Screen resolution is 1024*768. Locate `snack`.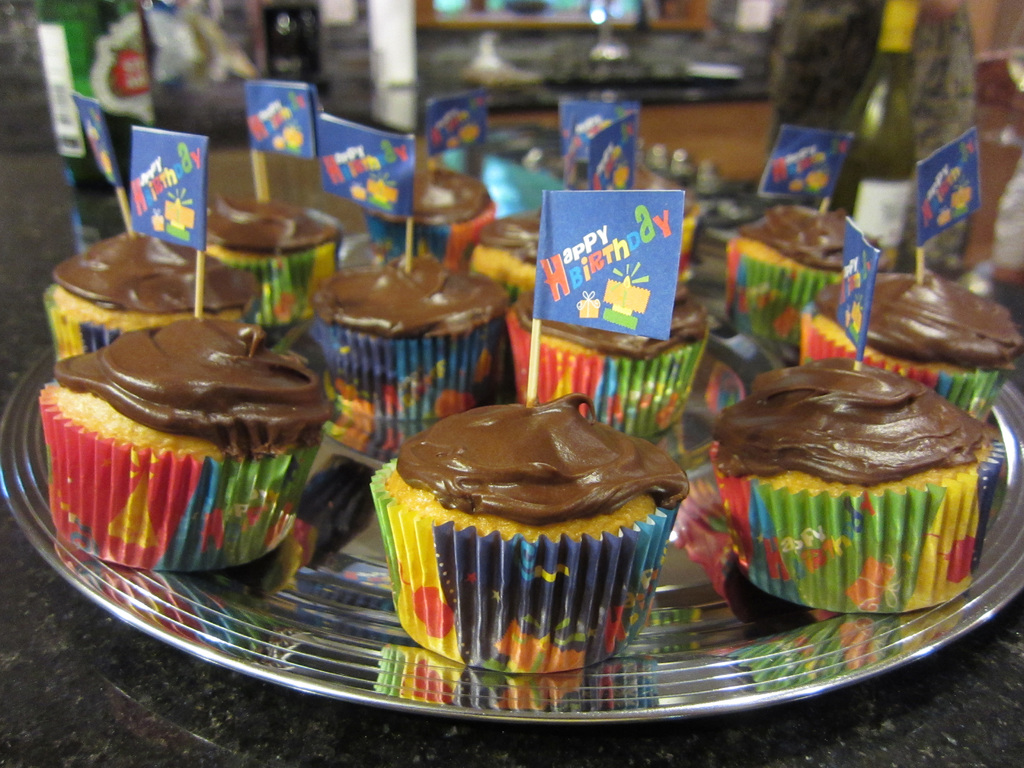
bbox(360, 159, 518, 266).
